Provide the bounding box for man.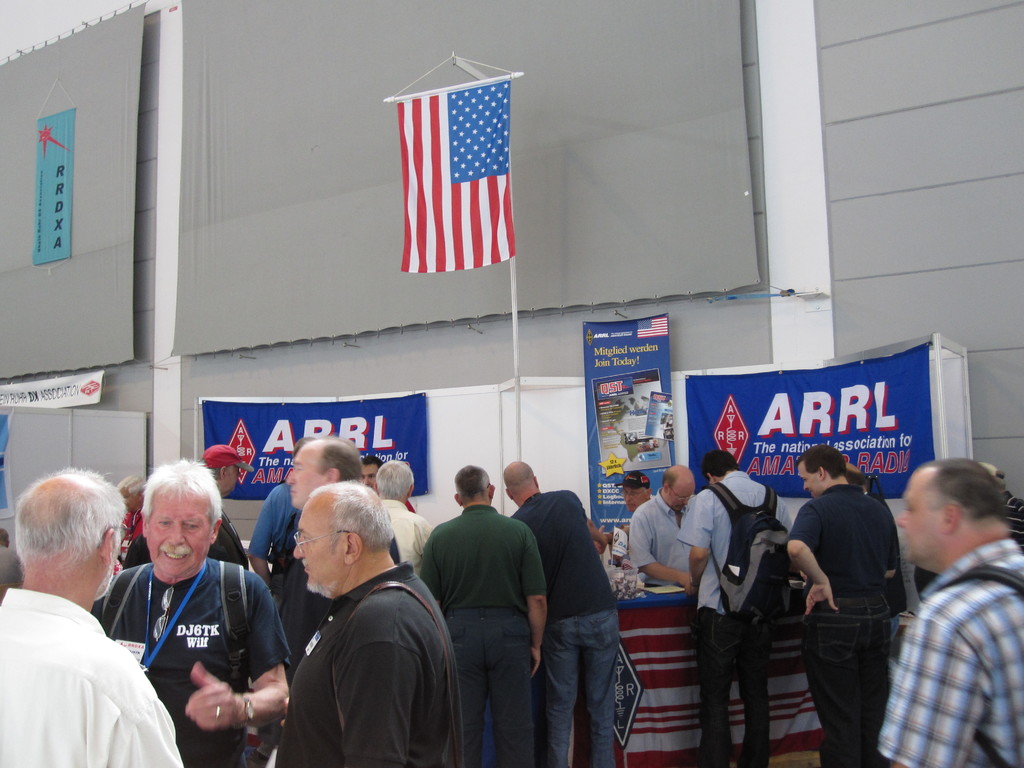
bbox=[115, 478, 147, 563].
